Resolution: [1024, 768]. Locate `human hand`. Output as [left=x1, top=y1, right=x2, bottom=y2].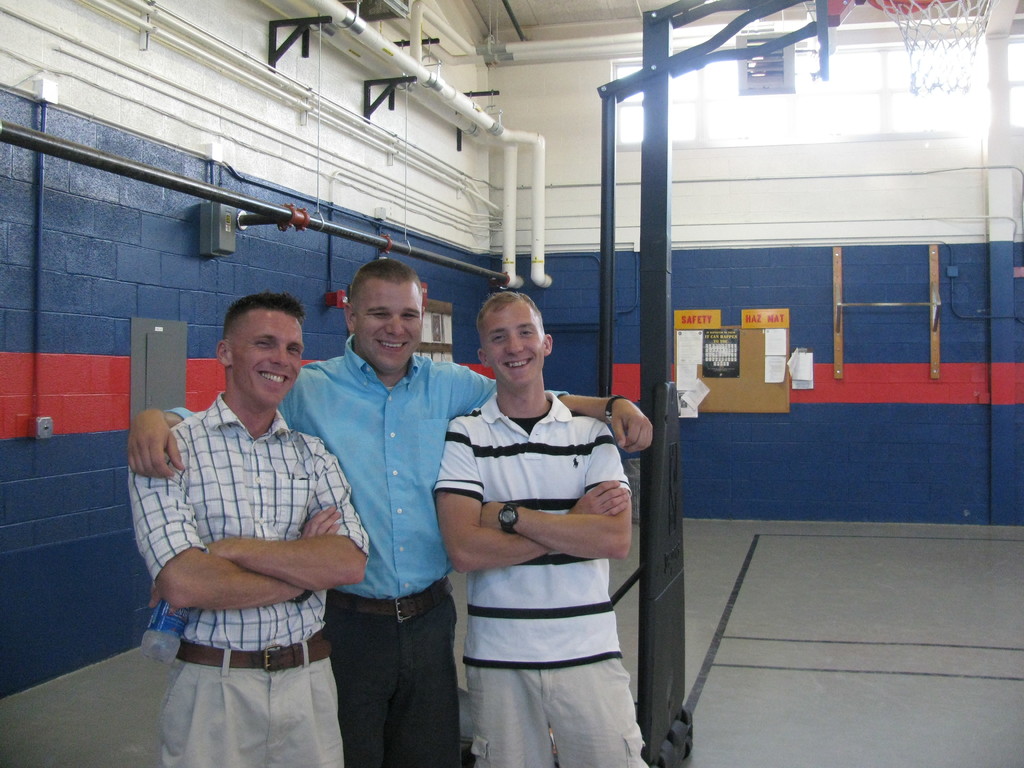
[left=481, top=502, right=506, bottom=533].
